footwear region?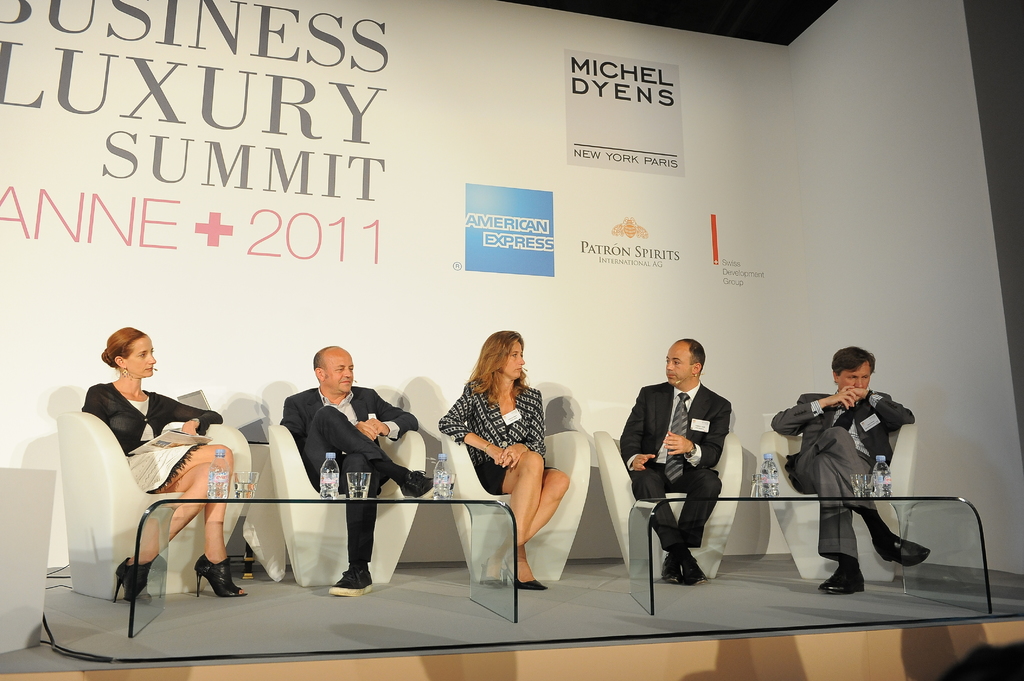
region(192, 546, 255, 597)
